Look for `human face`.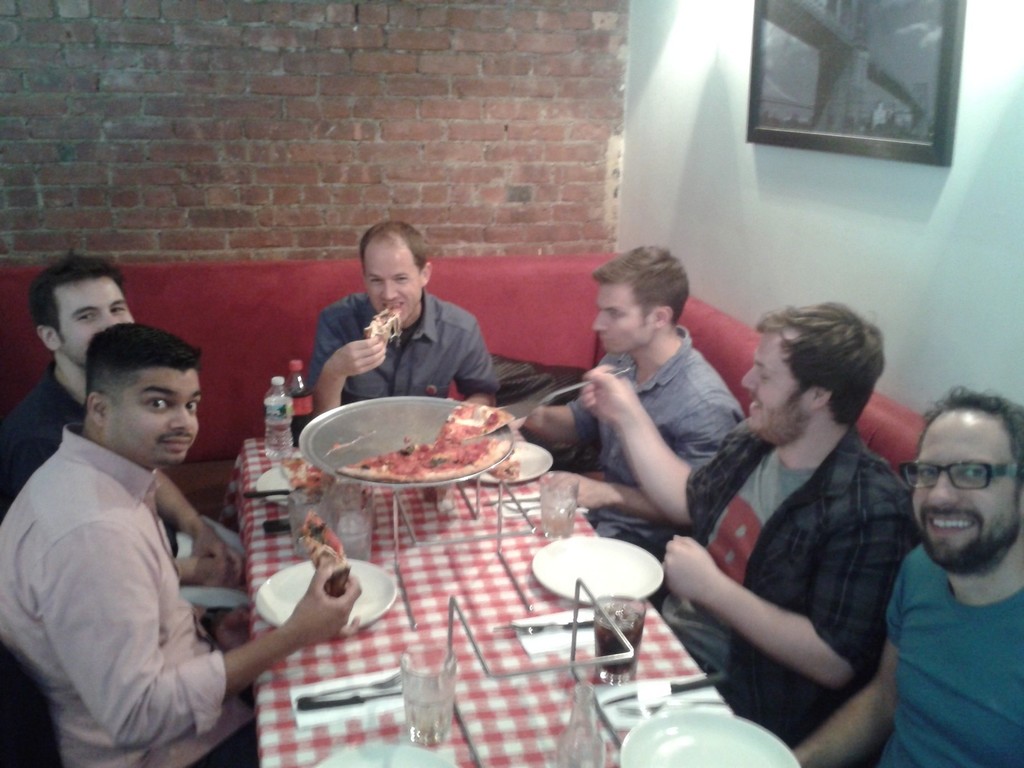
Found: (left=736, top=332, right=803, bottom=440).
